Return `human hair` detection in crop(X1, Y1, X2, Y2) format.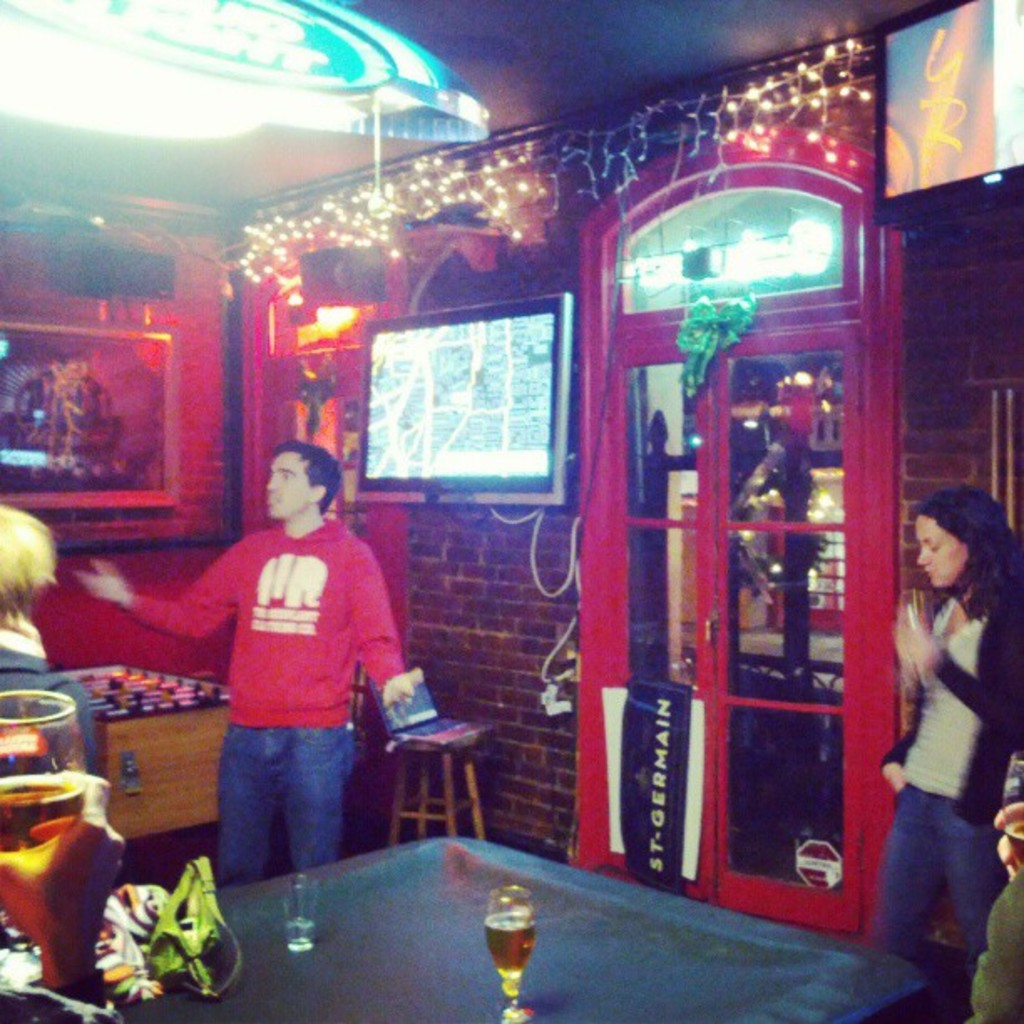
crop(266, 435, 345, 505).
